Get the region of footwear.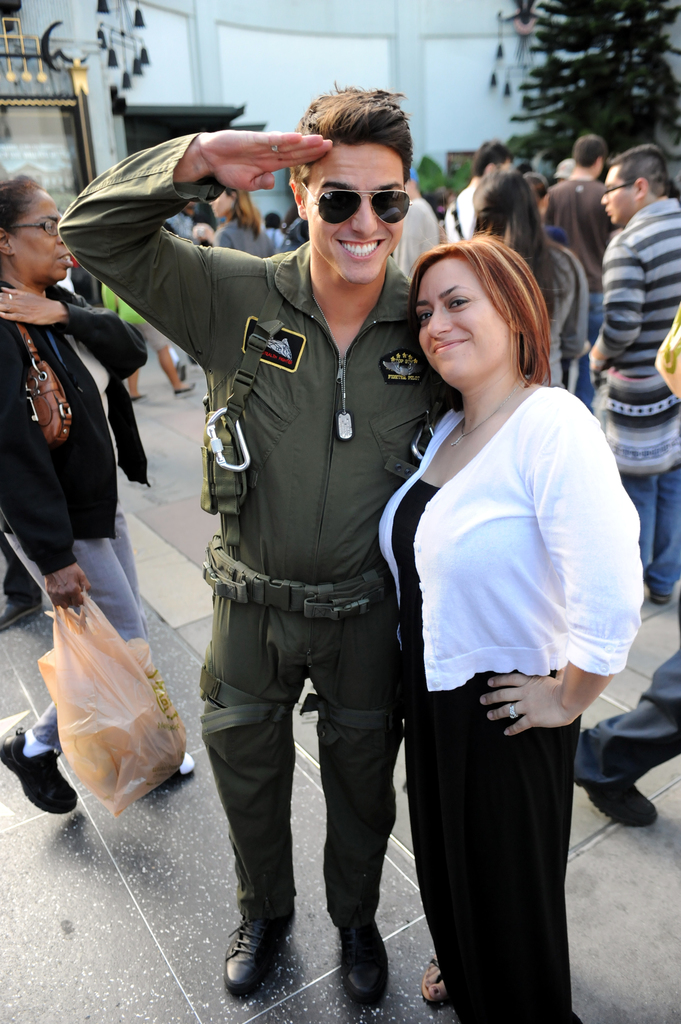
[x1=575, y1=783, x2=659, y2=823].
